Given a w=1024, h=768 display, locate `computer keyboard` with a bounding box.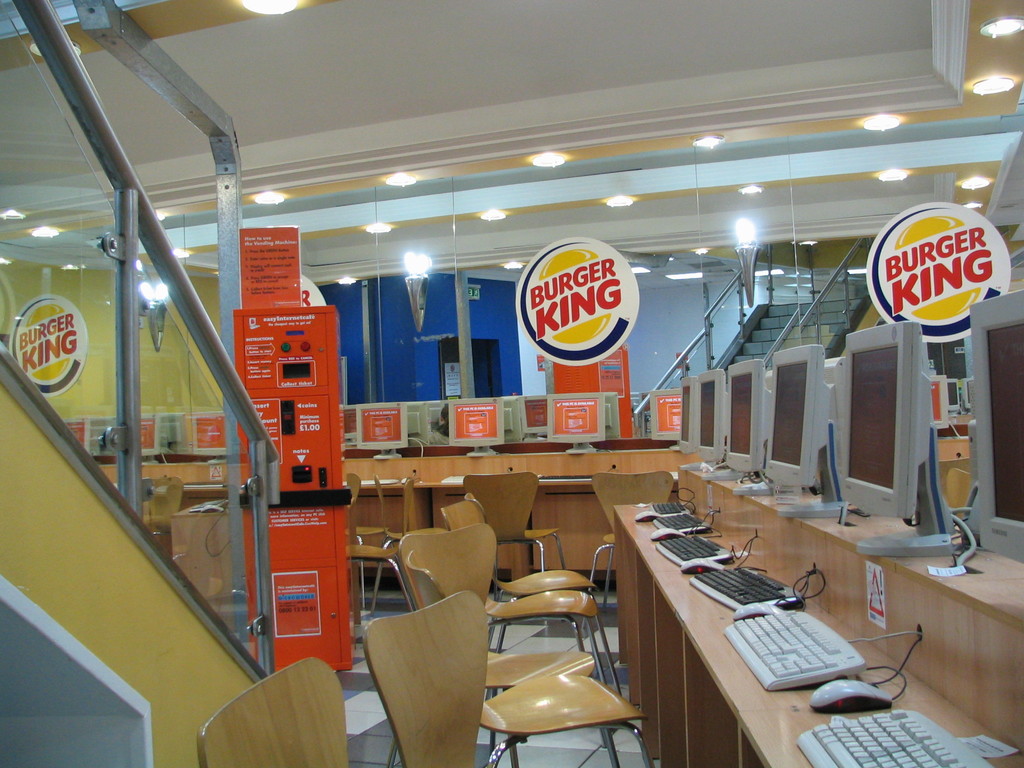
Located: Rect(182, 476, 226, 486).
